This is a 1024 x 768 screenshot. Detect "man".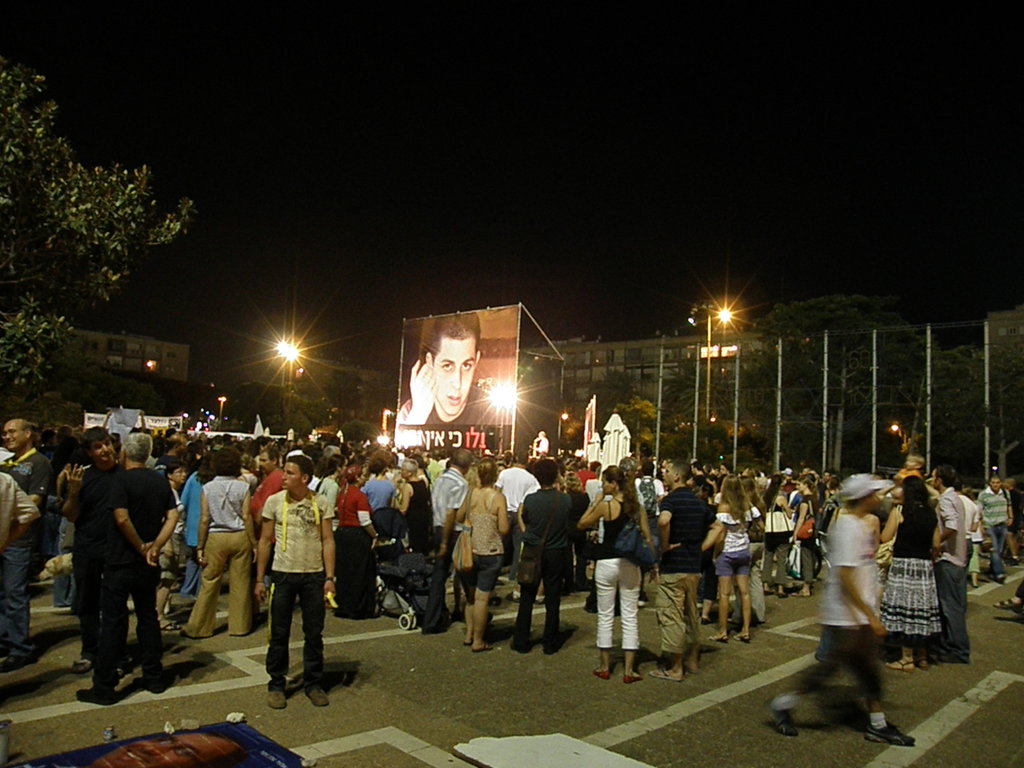
[x1=933, y1=470, x2=969, y2=661].
